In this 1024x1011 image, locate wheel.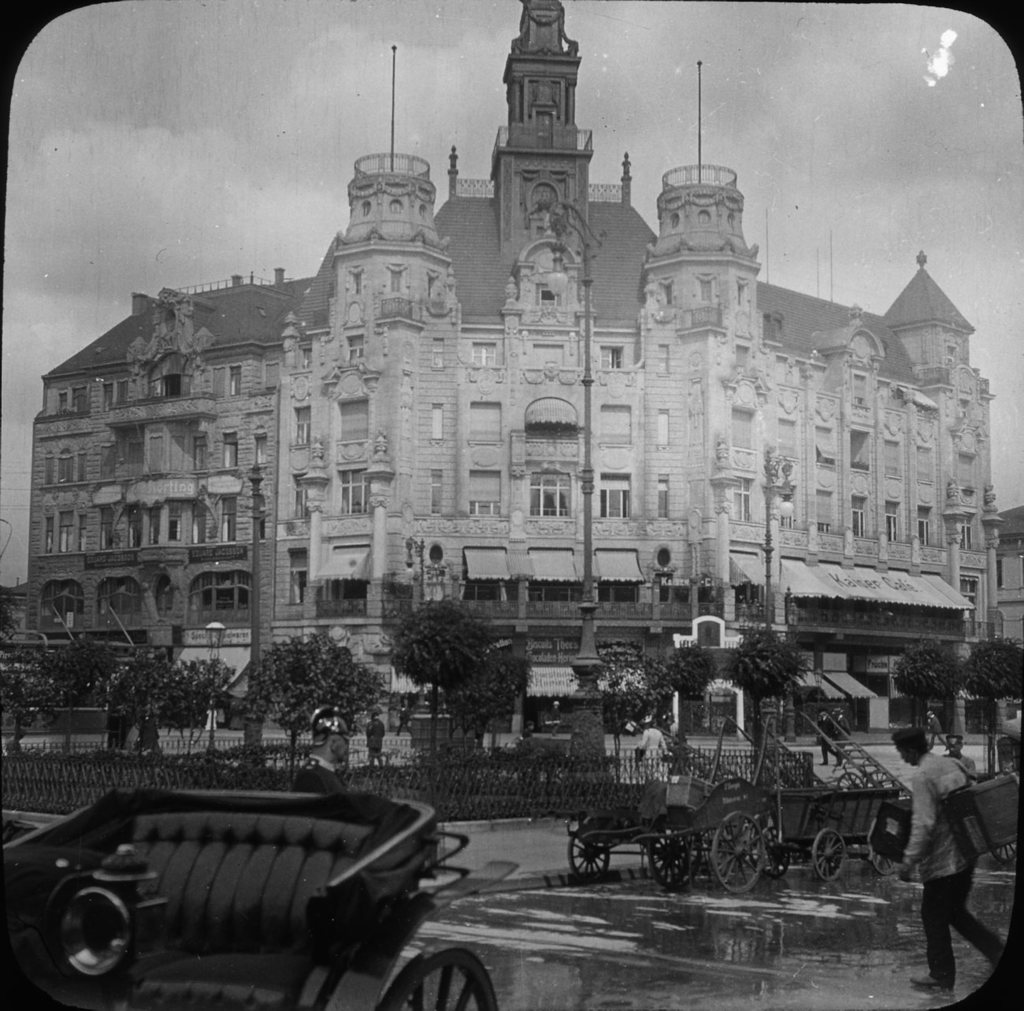
Bounding box: Rect(649, 835, 699, 886).
